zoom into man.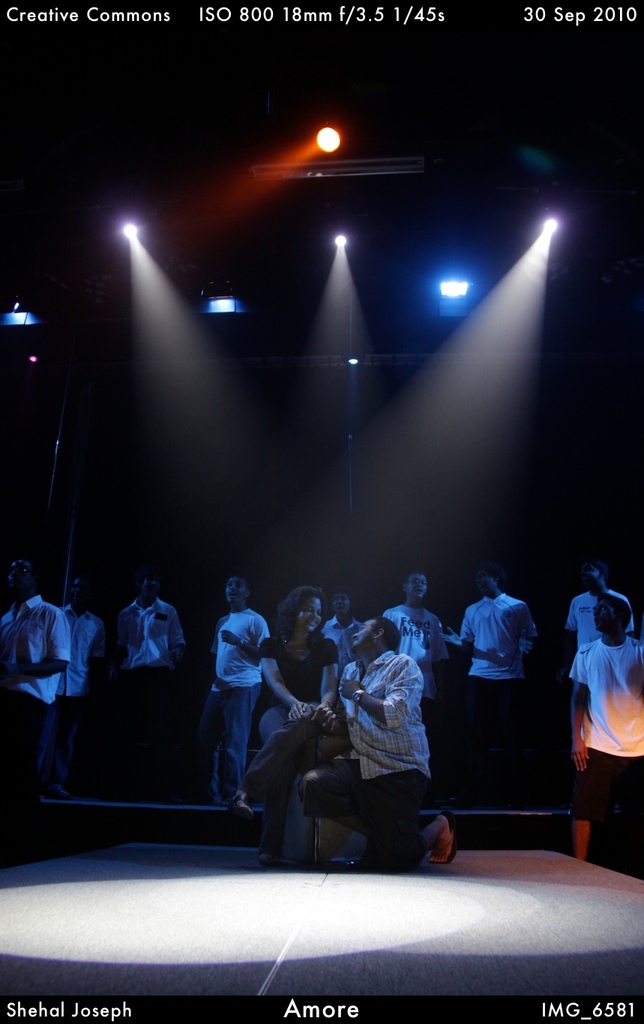
Zoom target: locate(455, 575, 541, 806).
